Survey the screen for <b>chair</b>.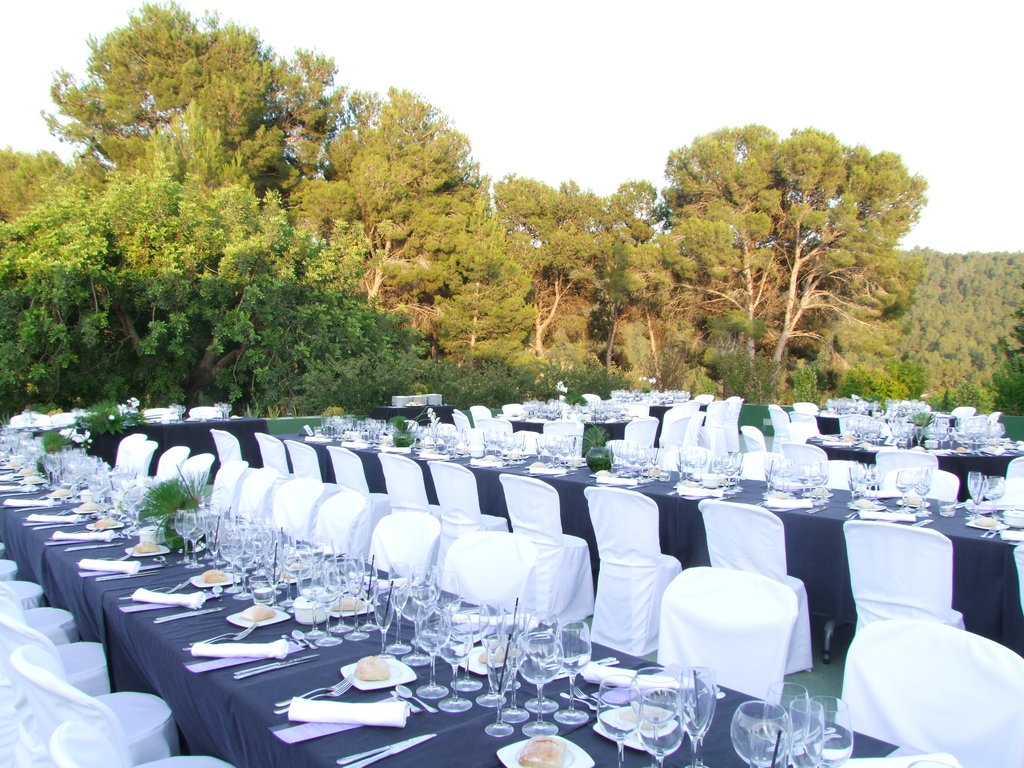
Survey found: <box>259,433,292,479</box>.
